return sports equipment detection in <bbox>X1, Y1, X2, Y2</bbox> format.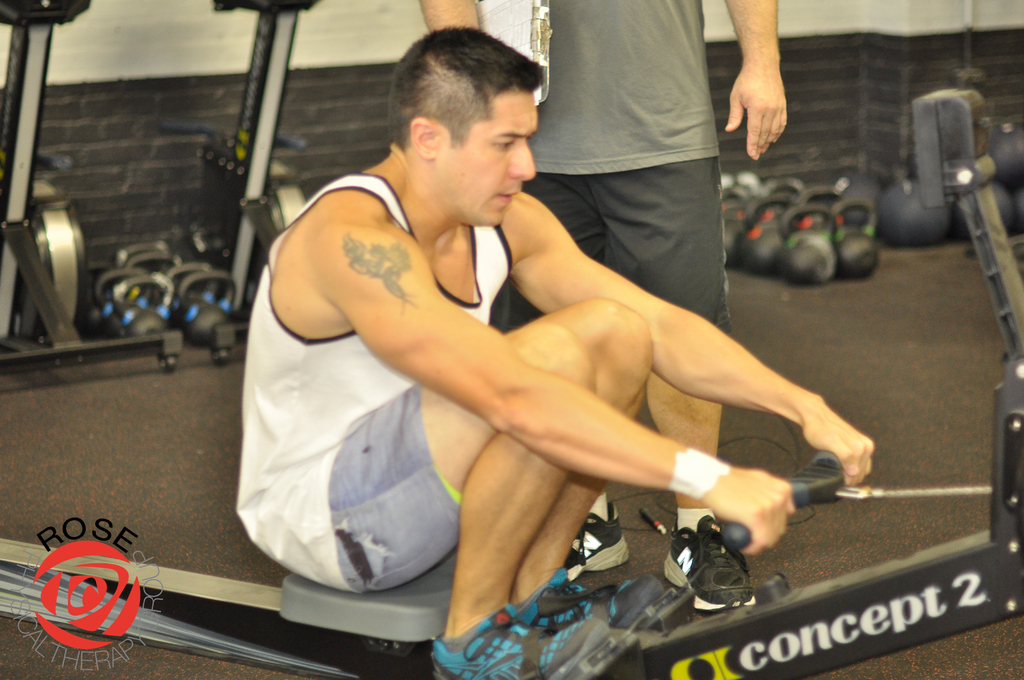
<bbox>518, 567, 662, 627</bbox>.
